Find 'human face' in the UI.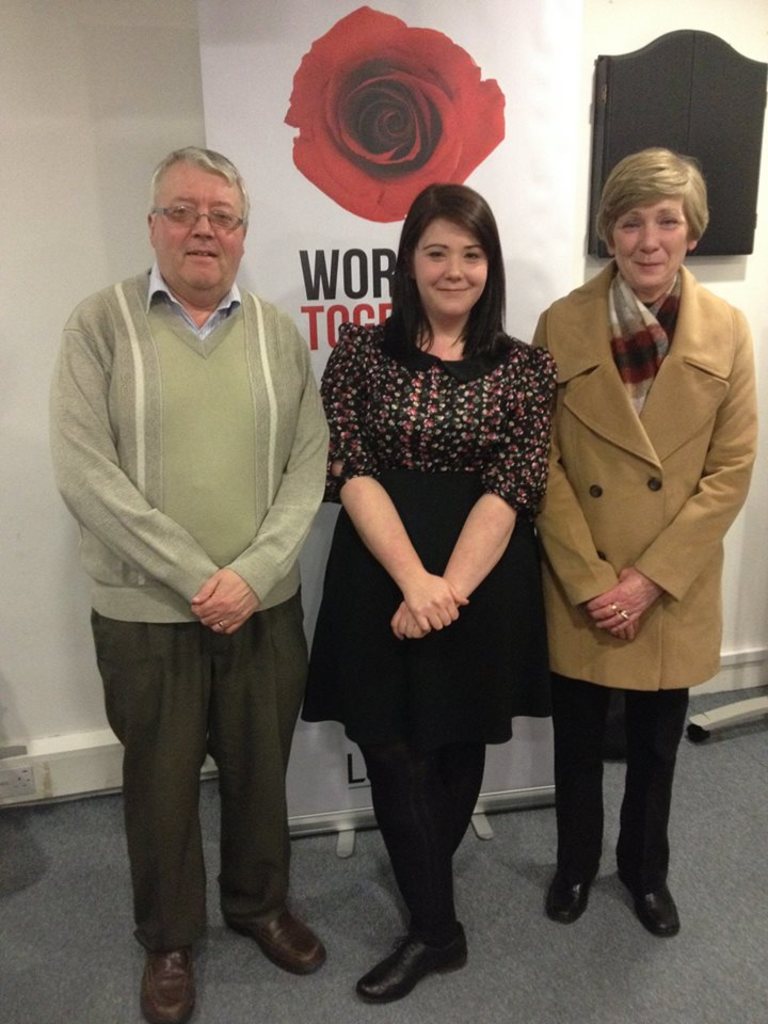
UI element at bbox(148, 165, 243, 293).
